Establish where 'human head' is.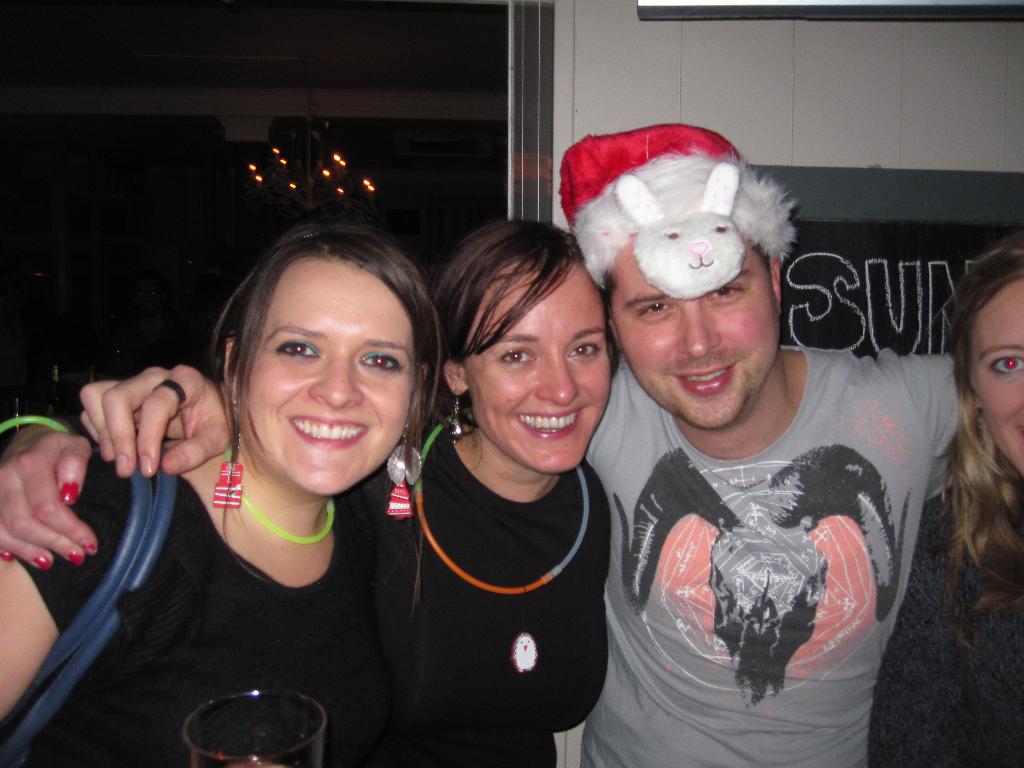
Established at <box>200,224,433,470</box>.
